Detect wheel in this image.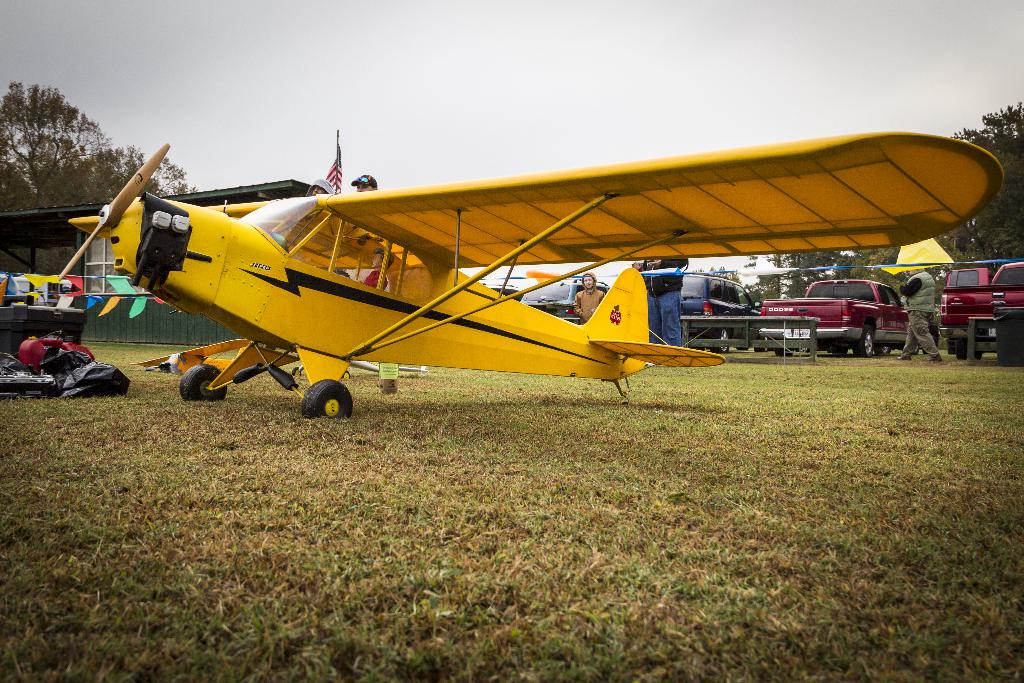
Detection: (x1=178, y1=358, x2=225, y2=400).
